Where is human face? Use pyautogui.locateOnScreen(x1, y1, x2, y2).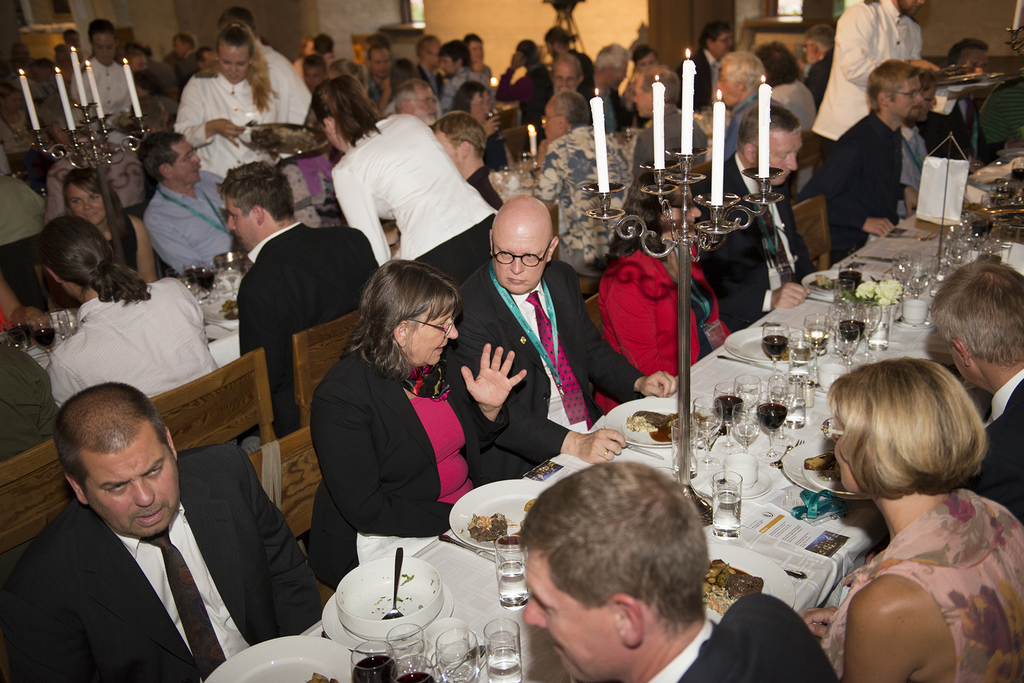
pyautogui.locateOnScreen(83, 444, 179, 537).
